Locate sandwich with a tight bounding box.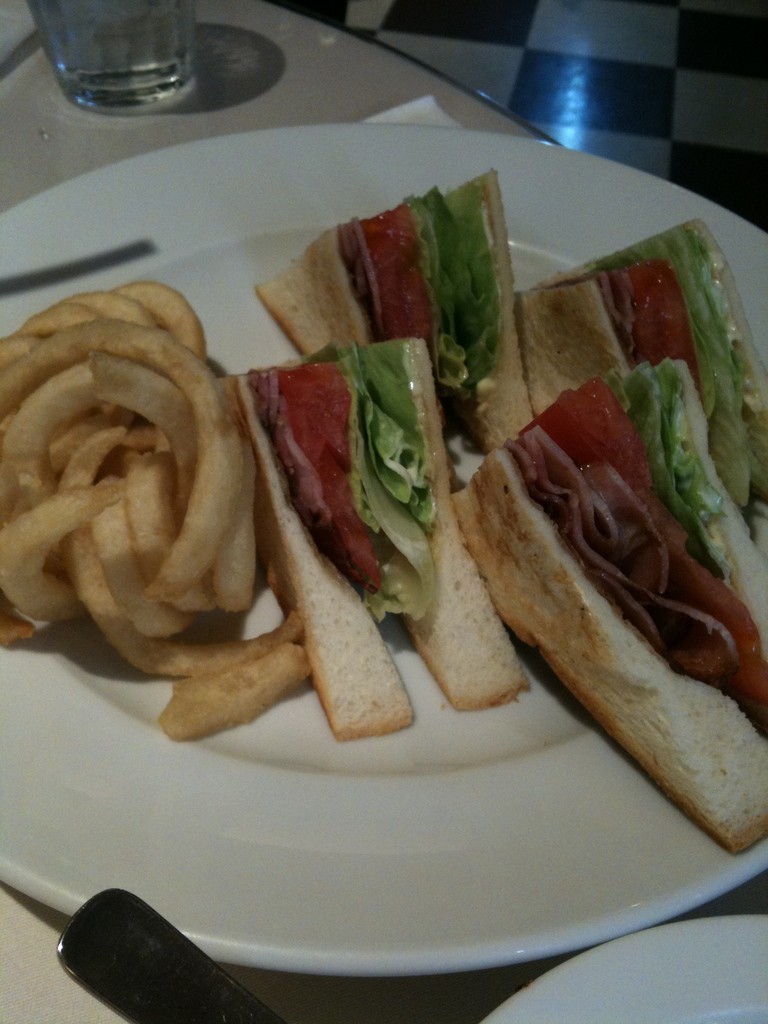
(x1=214, y1=339, x2=531, y2=741).
